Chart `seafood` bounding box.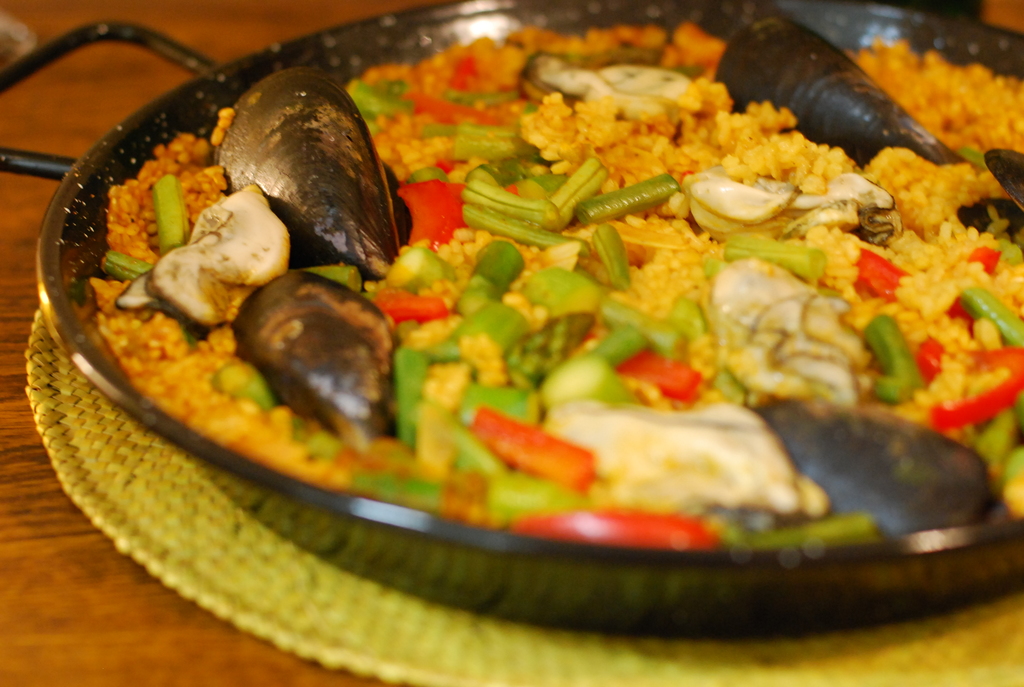
Charted: (x1=747, y1=393, x2=996, y2=539).
